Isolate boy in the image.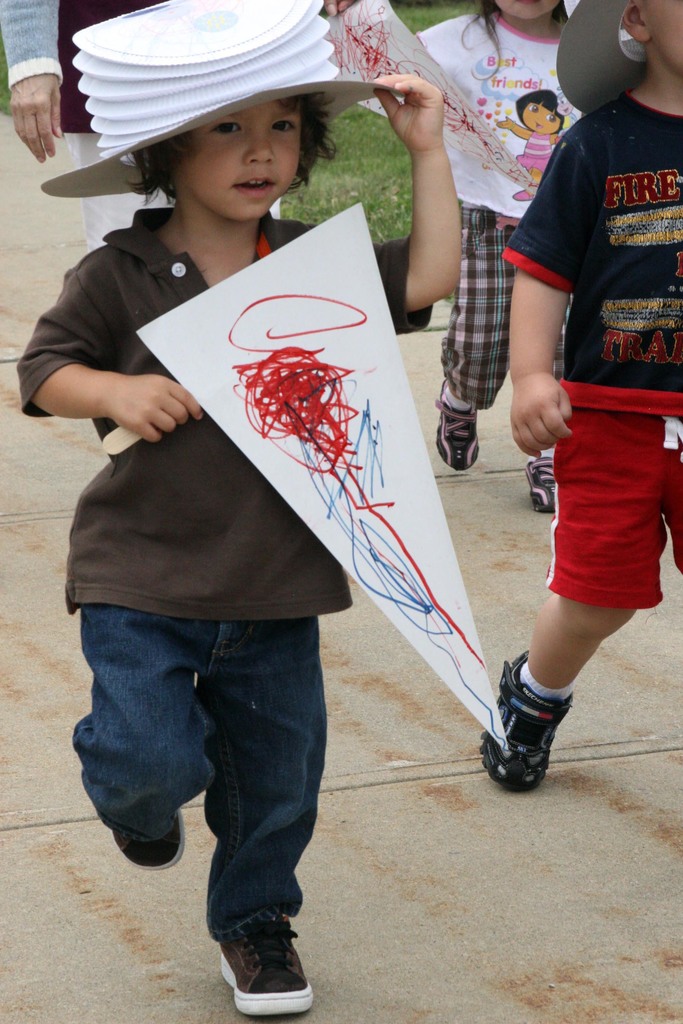
Isolated region: x1=477, y1=0, x2=682, y2=792.
